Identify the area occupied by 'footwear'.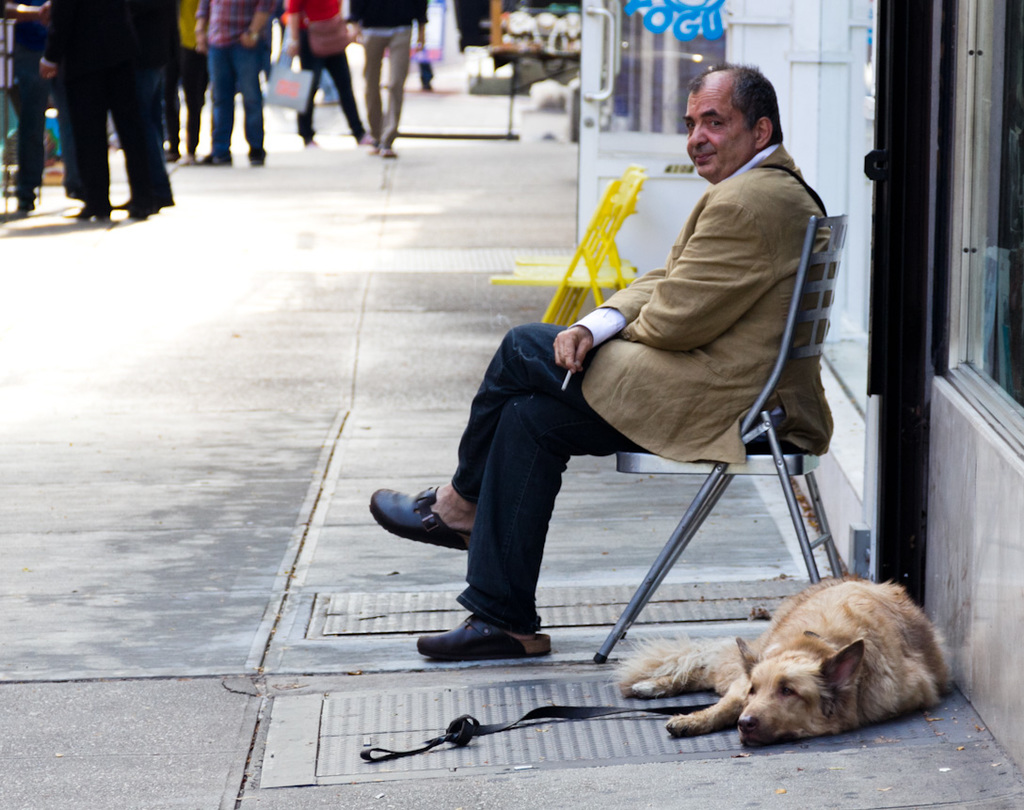
Area: (left=374, top=145, right=393, bottom=153).
